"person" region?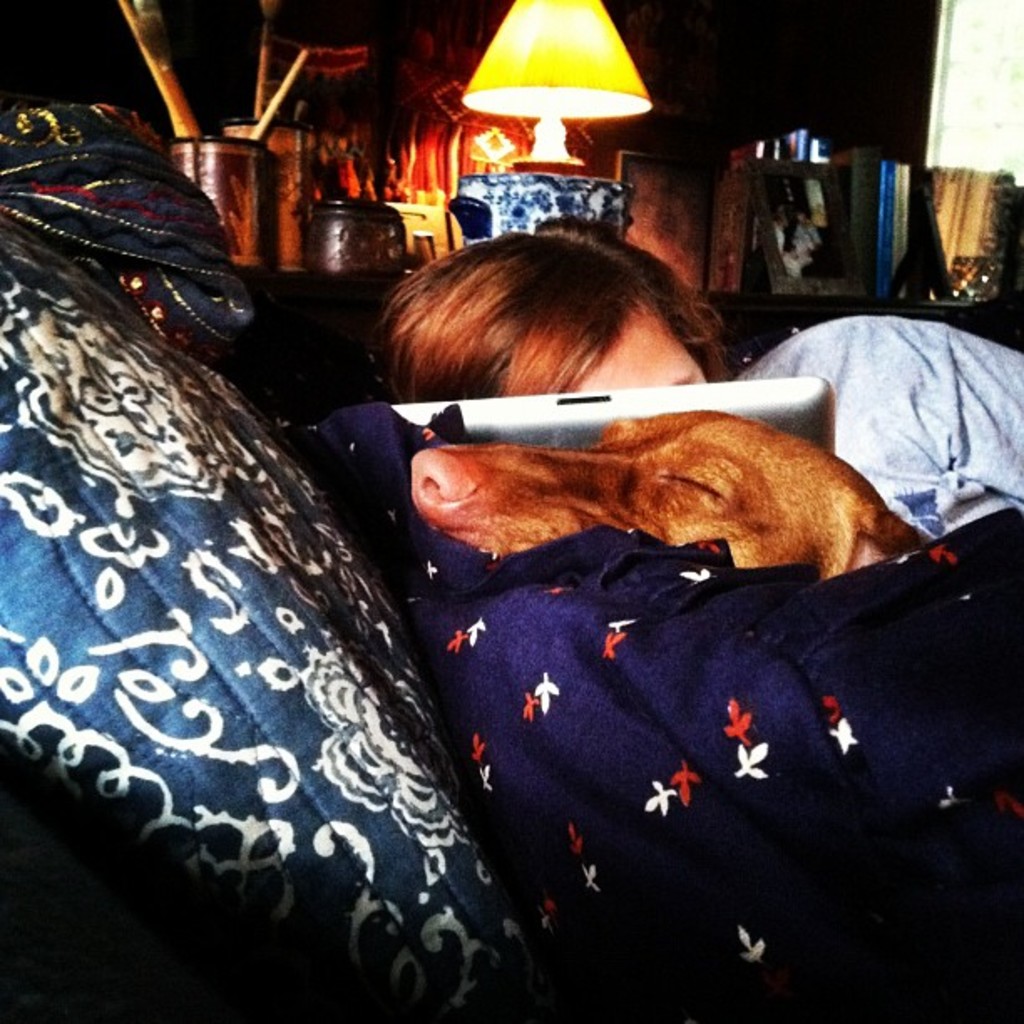
x1=370, y1=209, x2=1022, y2=1022
